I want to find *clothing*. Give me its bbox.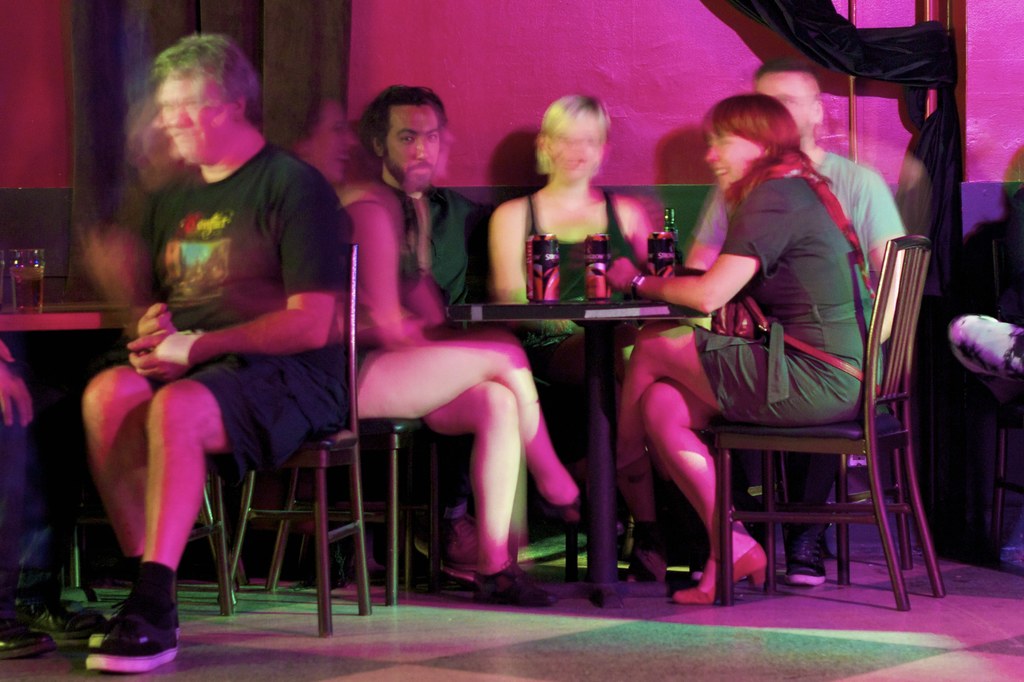
(x1=121, y1=143, x2=355, y2=484).
